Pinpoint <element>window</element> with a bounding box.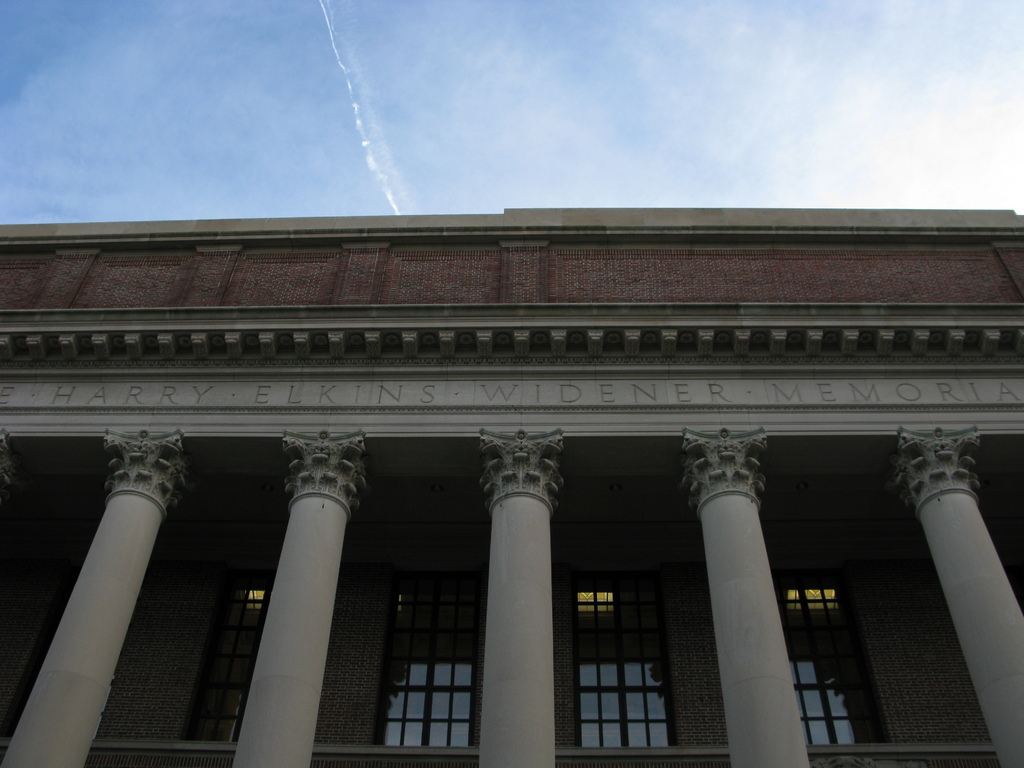
[773,536,899,749].
